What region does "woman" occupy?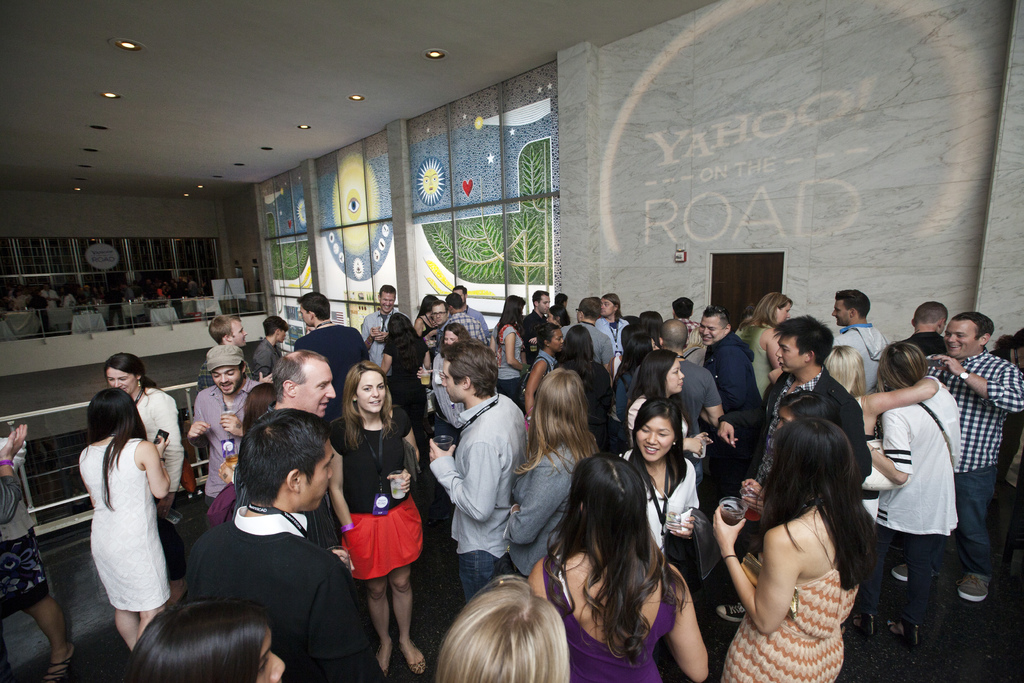
l=530, t=457, r=711, b=682.
